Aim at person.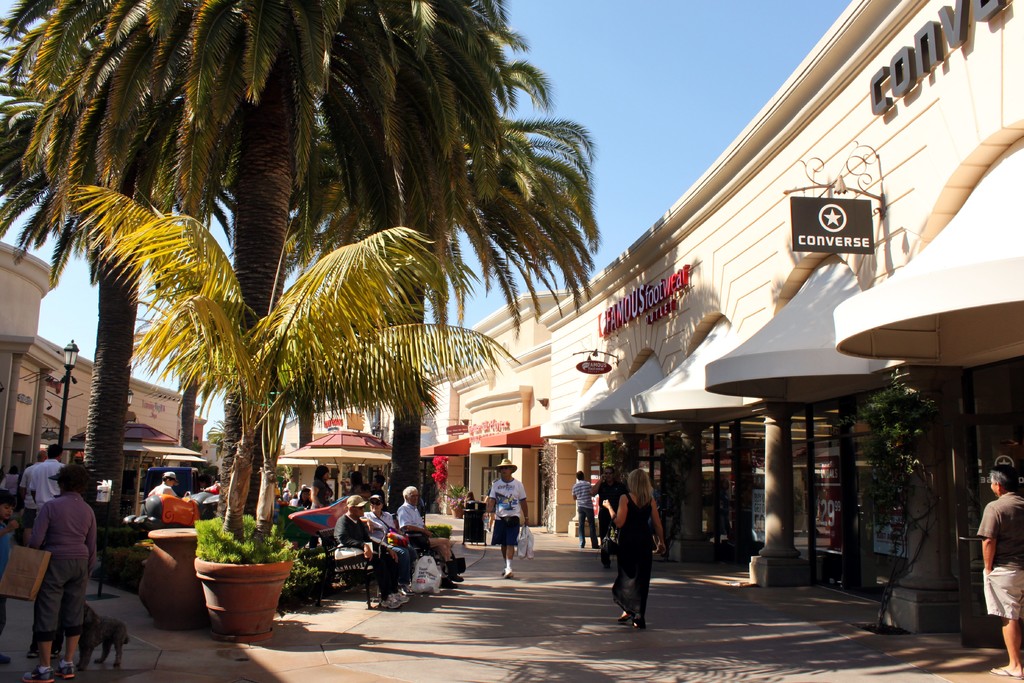
Aimed at bbox(19, 447, 61, 514).
